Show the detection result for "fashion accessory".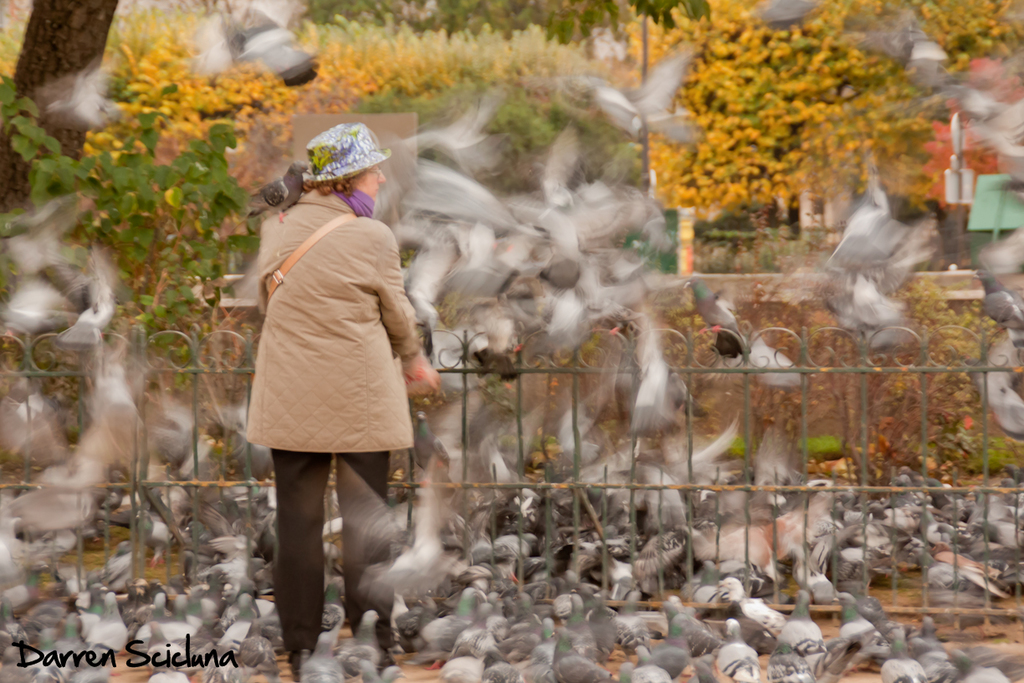
bbox=(337, 184, 375, 220).
